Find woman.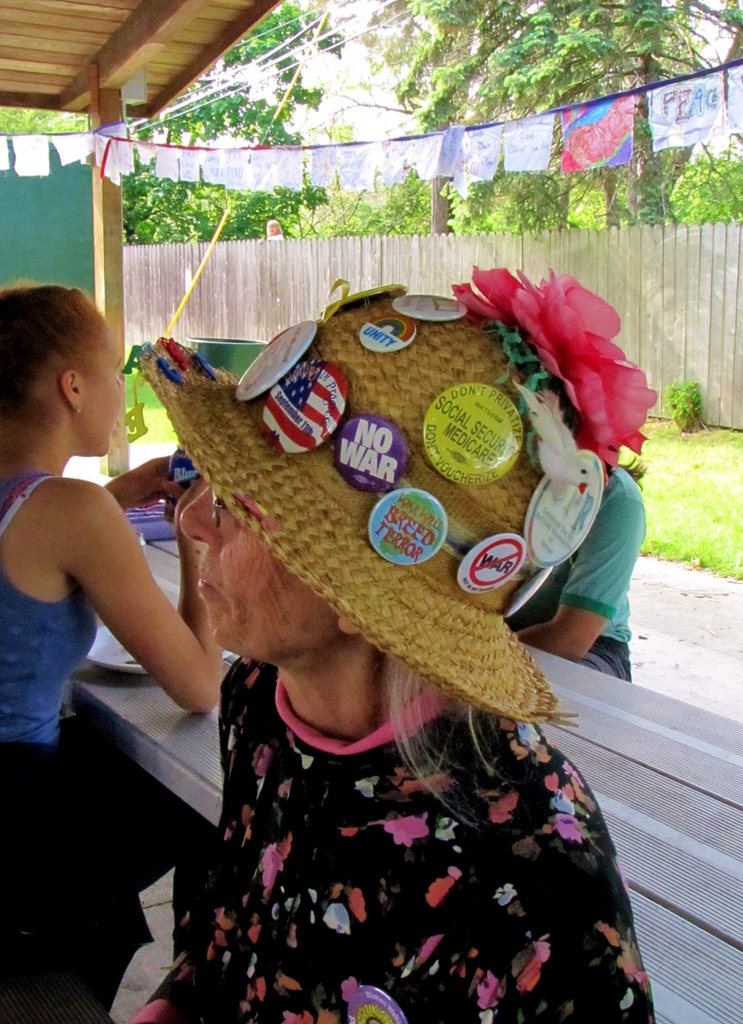
crop(0, 280, 201, 1023).
